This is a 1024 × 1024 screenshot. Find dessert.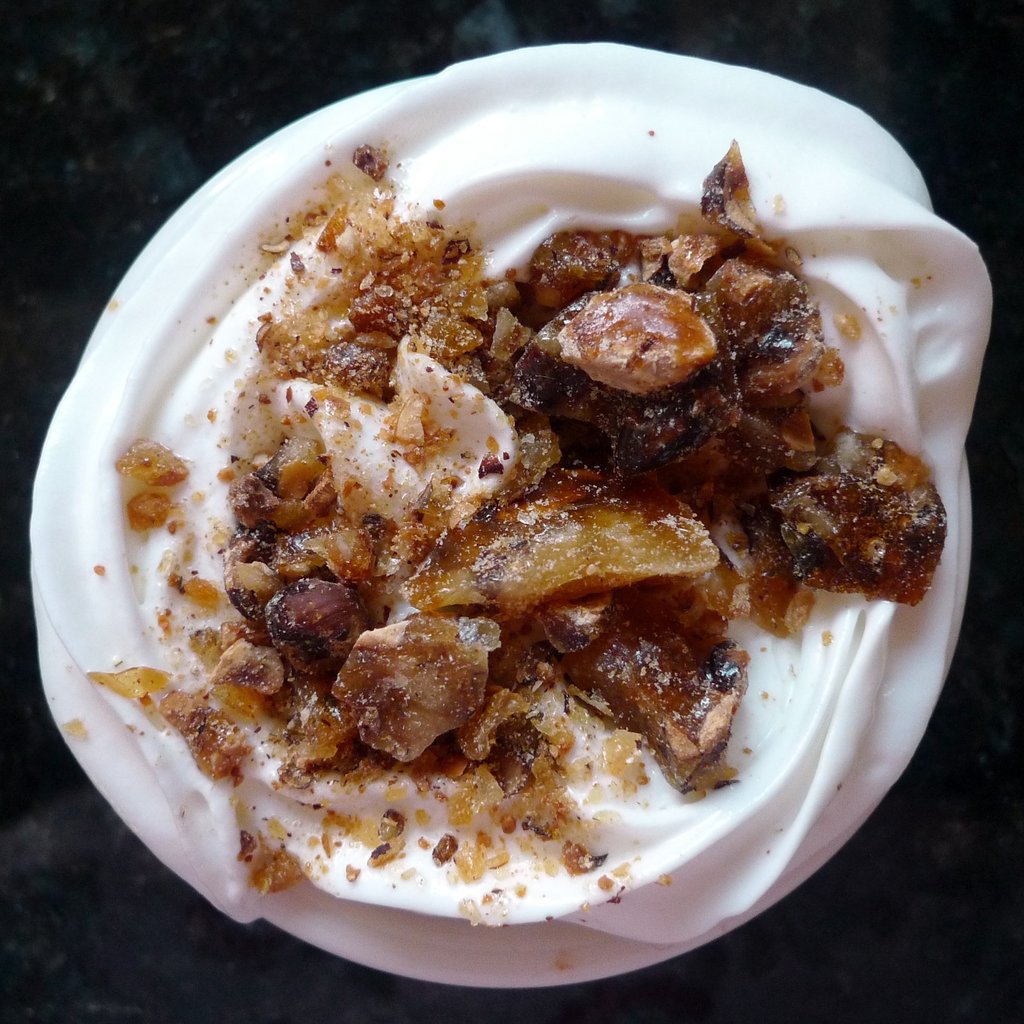
Bounding box: [573,385,776,488].
